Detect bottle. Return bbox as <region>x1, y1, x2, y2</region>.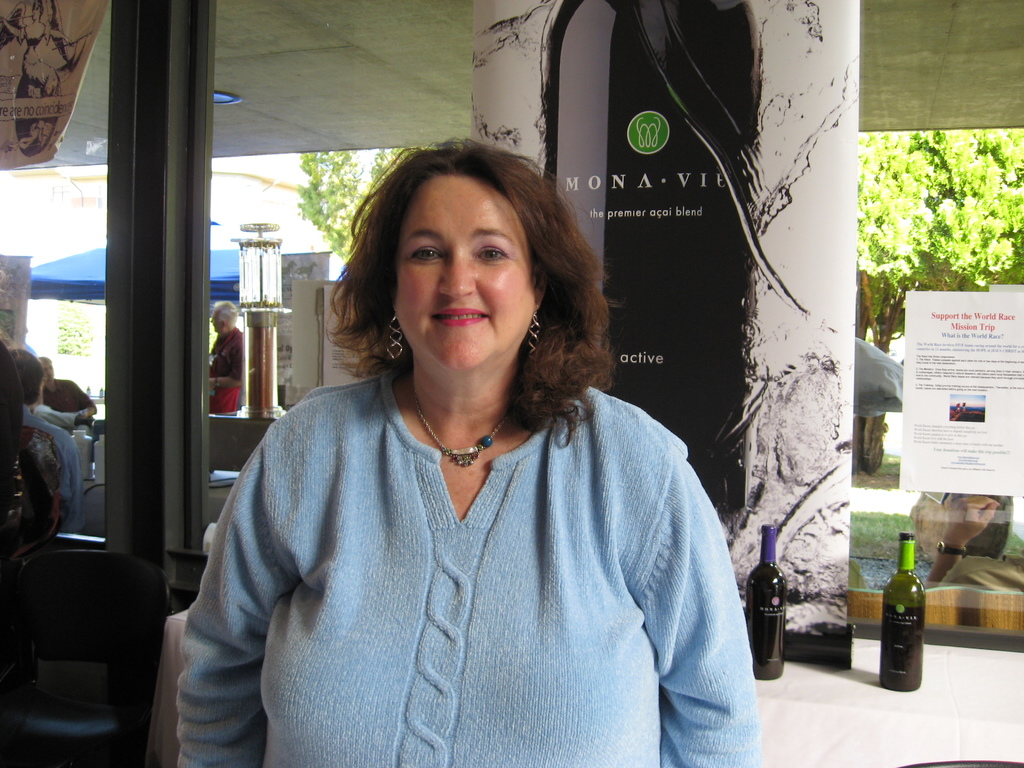
<region>64, 414, 102, 487</region>.
